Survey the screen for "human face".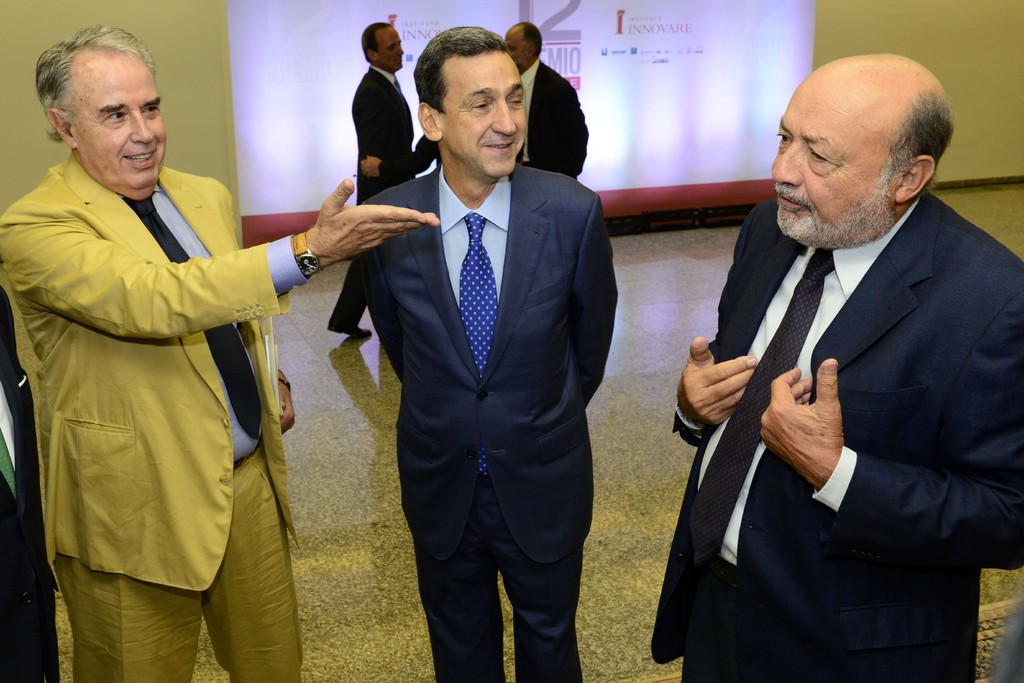
Survey found: (left=507, top=37, right=527, bottom=59).
